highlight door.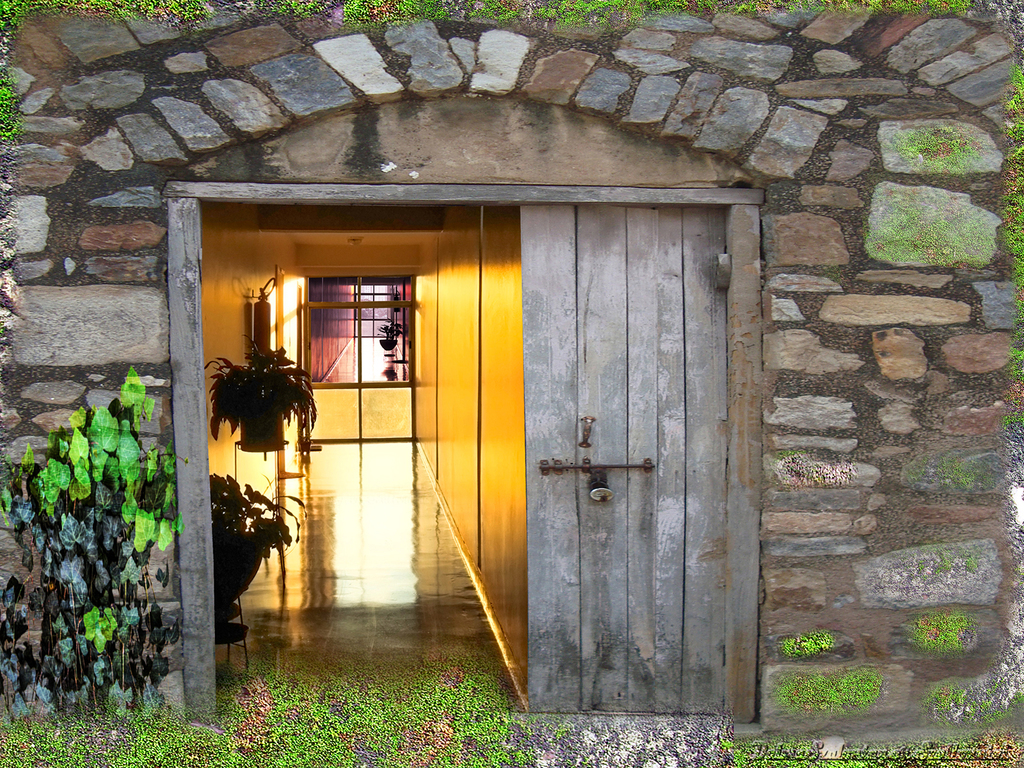
Highlighted region: region(515, 204, 732, 712).
